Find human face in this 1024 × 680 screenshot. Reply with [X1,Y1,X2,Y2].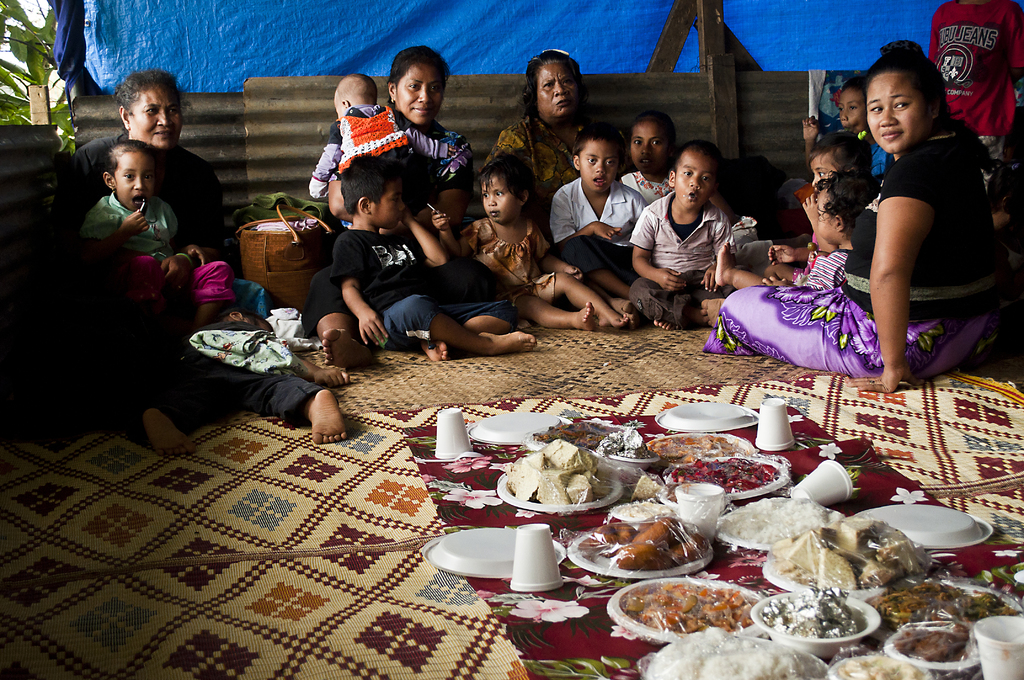
[630,119,675,170].
